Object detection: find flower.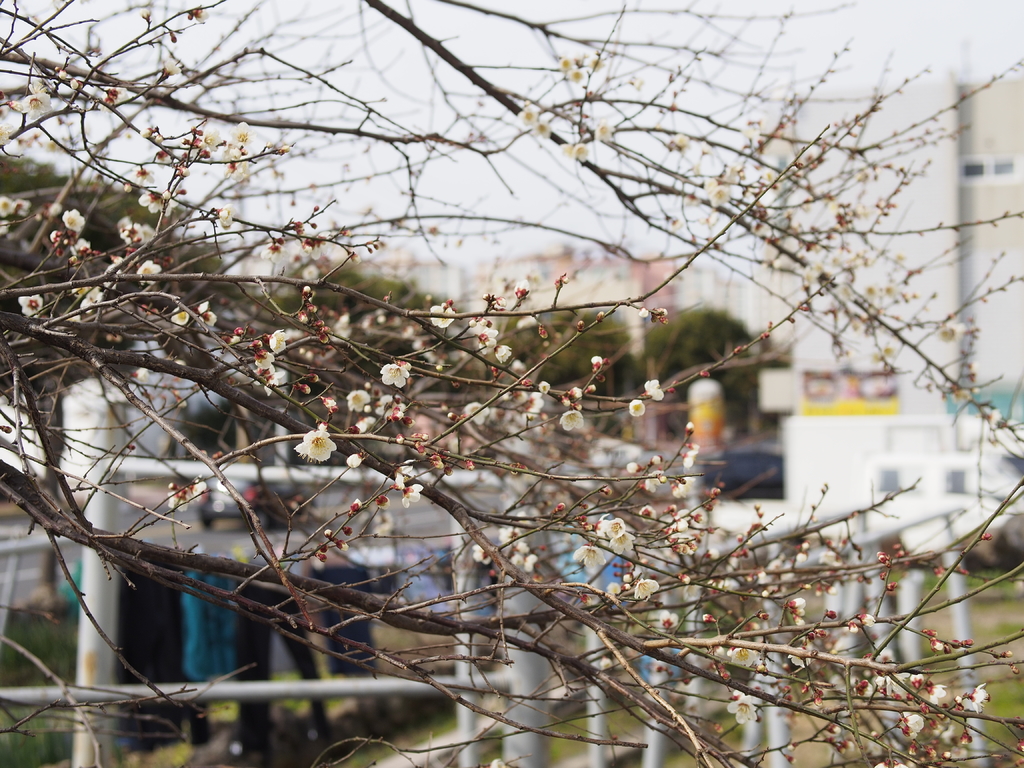
346/389/371/410.
